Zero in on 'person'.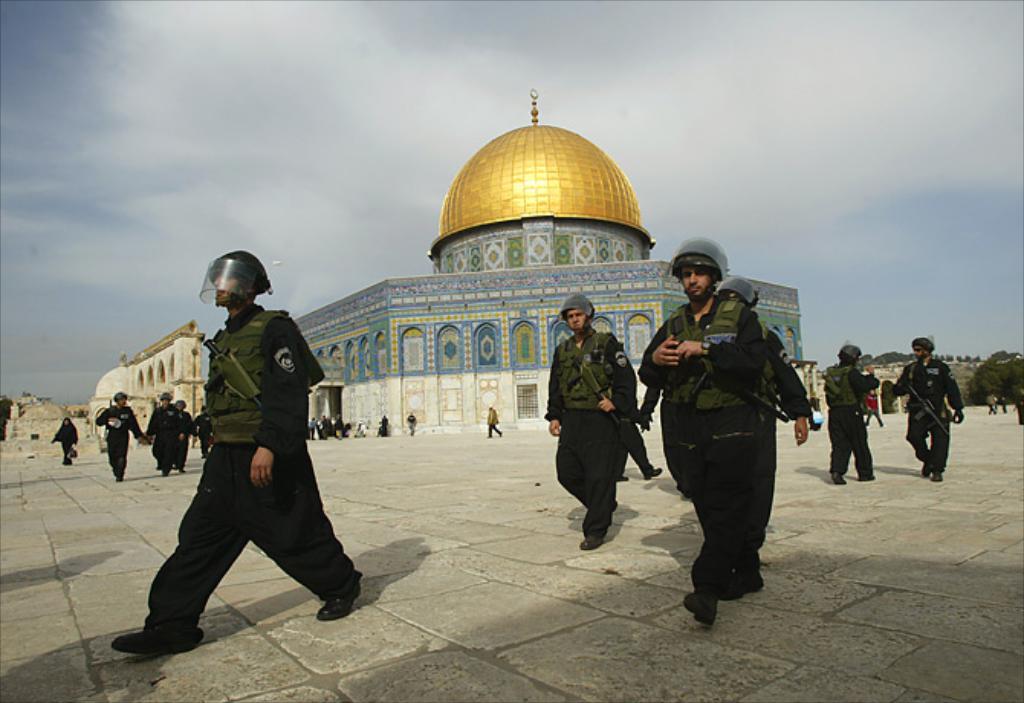
Zeroed in: bbox=[121, 394, 193, 491].
